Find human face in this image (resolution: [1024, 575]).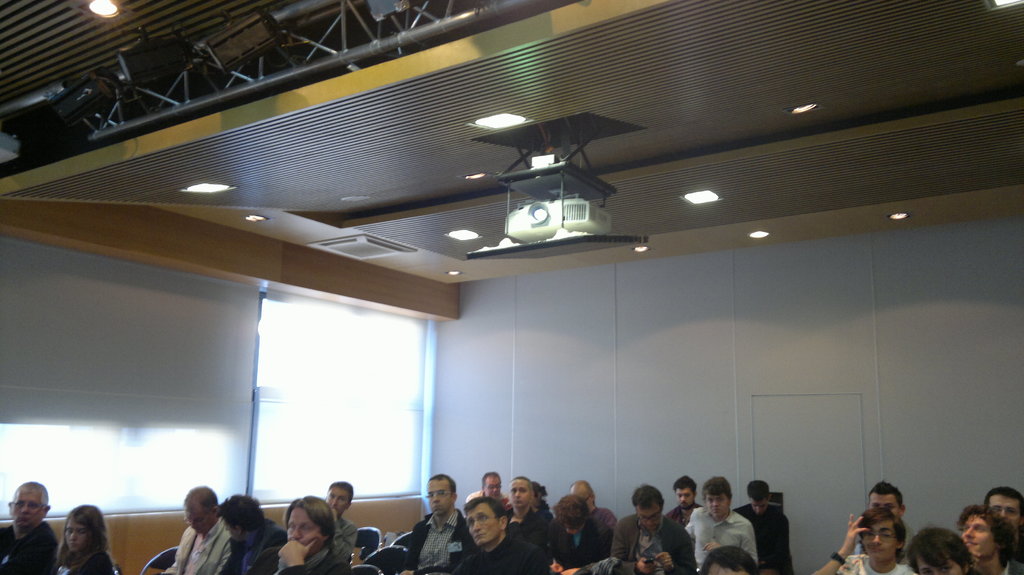
l=959, t=513, r=999, b=559.
